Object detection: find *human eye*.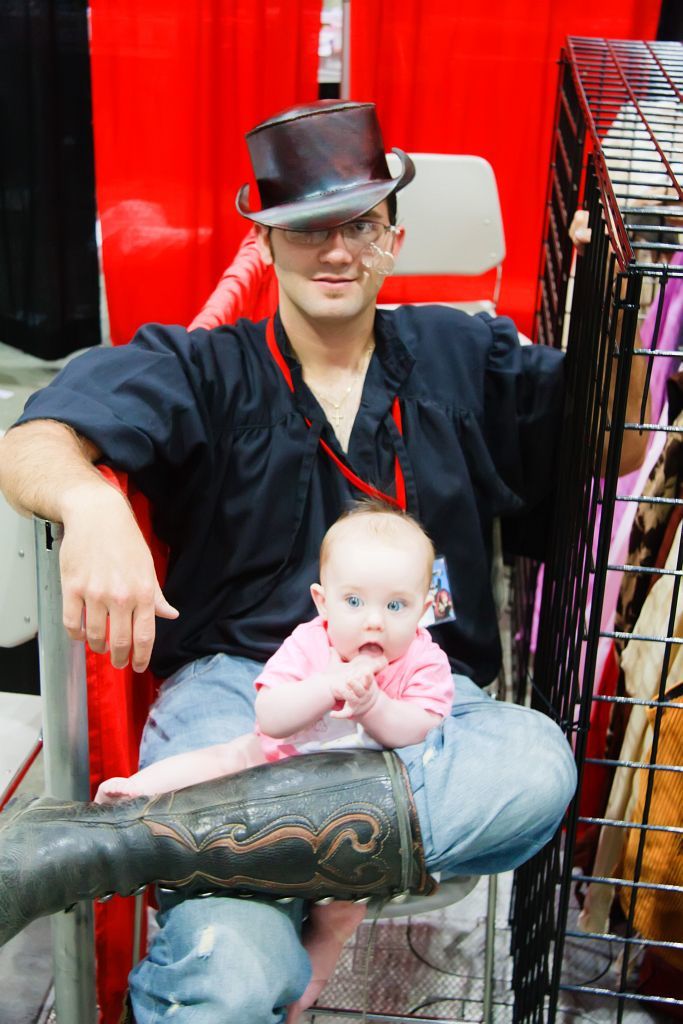
{"x1": 381, "y1": 594, "x2": 410, "y2": 615}.
